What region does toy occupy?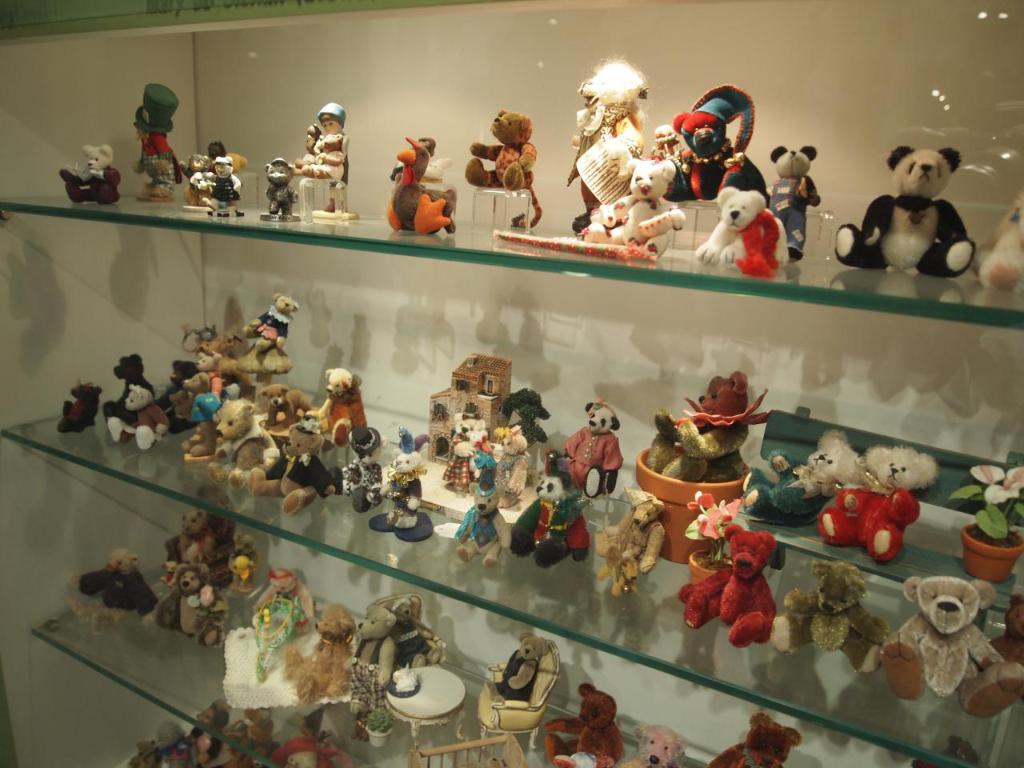
bbox=[562, 58, 646, 234].
